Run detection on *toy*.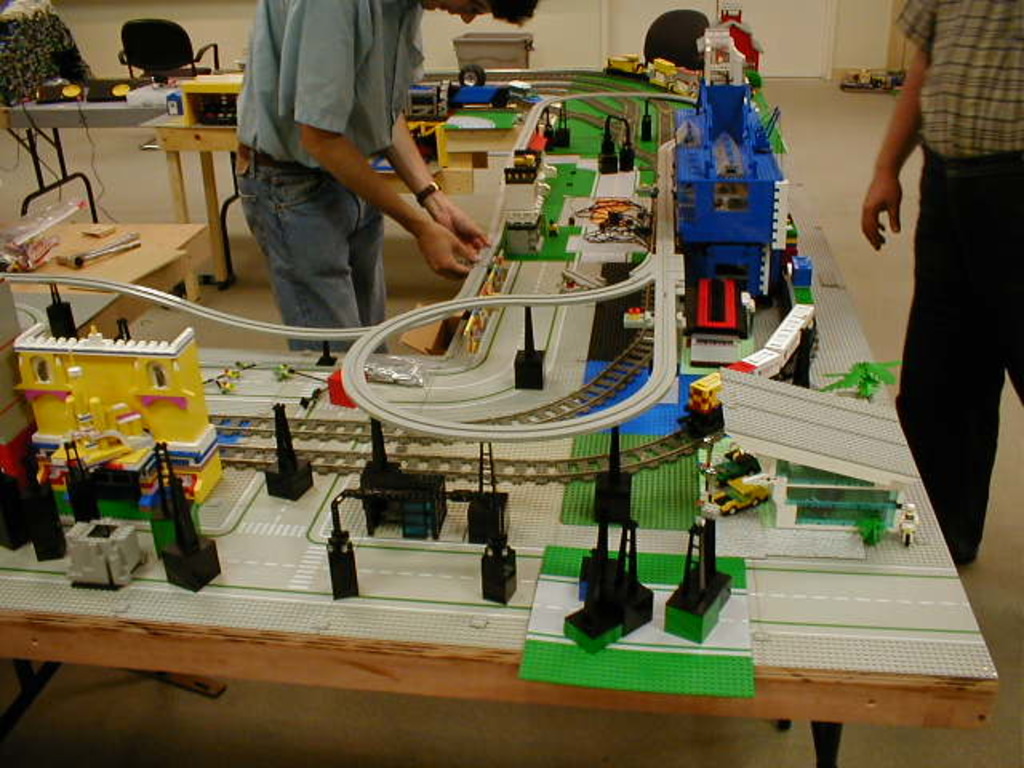
Result: Rect(322, 502, 362, 608).
